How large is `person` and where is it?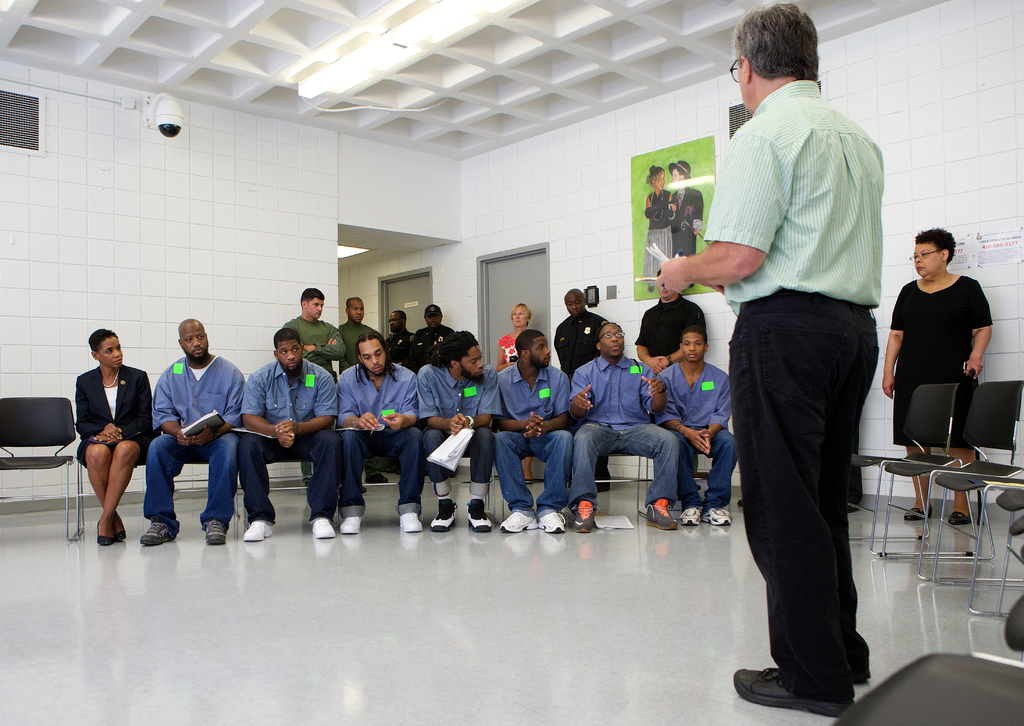
Bounding box: {"left": 665, "top": 157, "right": 705, "bottom": 291}.
